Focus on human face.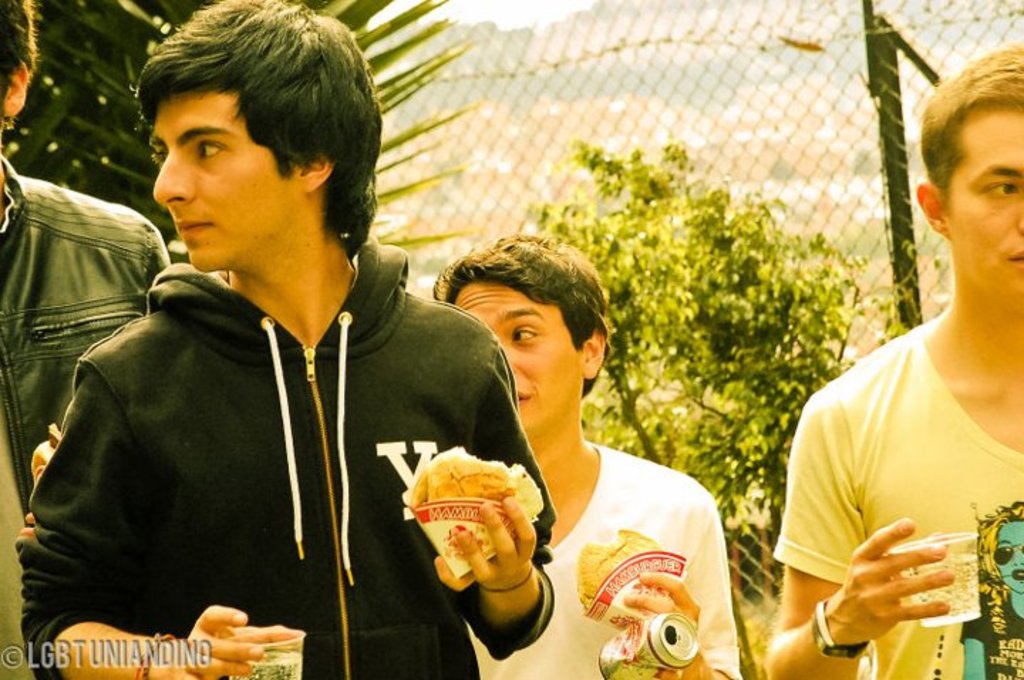
Focused at [152, 83, 306, 272].
